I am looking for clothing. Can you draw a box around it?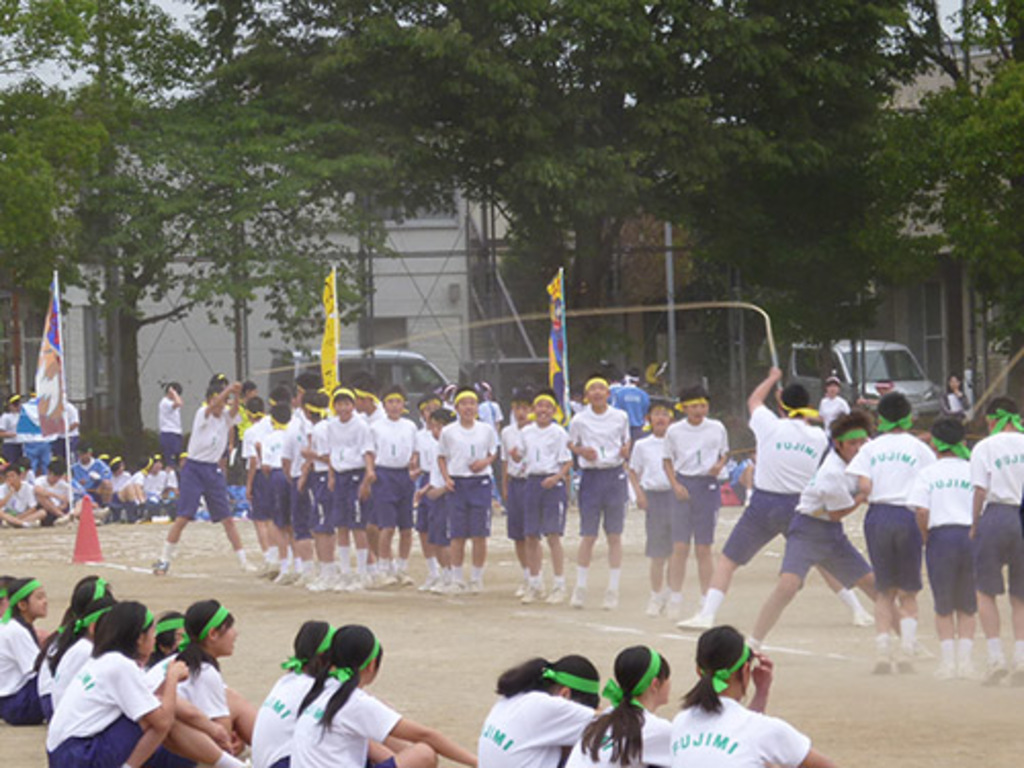
Sure, the bounding box is 39 633 70 711.
